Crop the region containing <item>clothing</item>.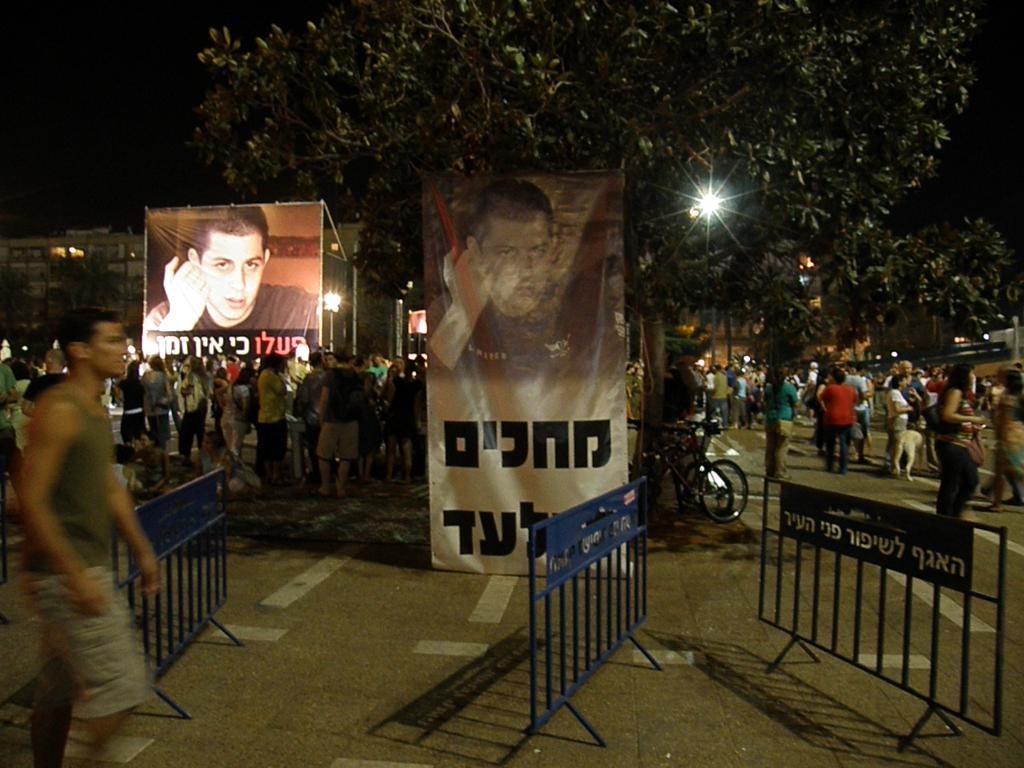
Crop region: bbox=[738, 376, 756, 403].
